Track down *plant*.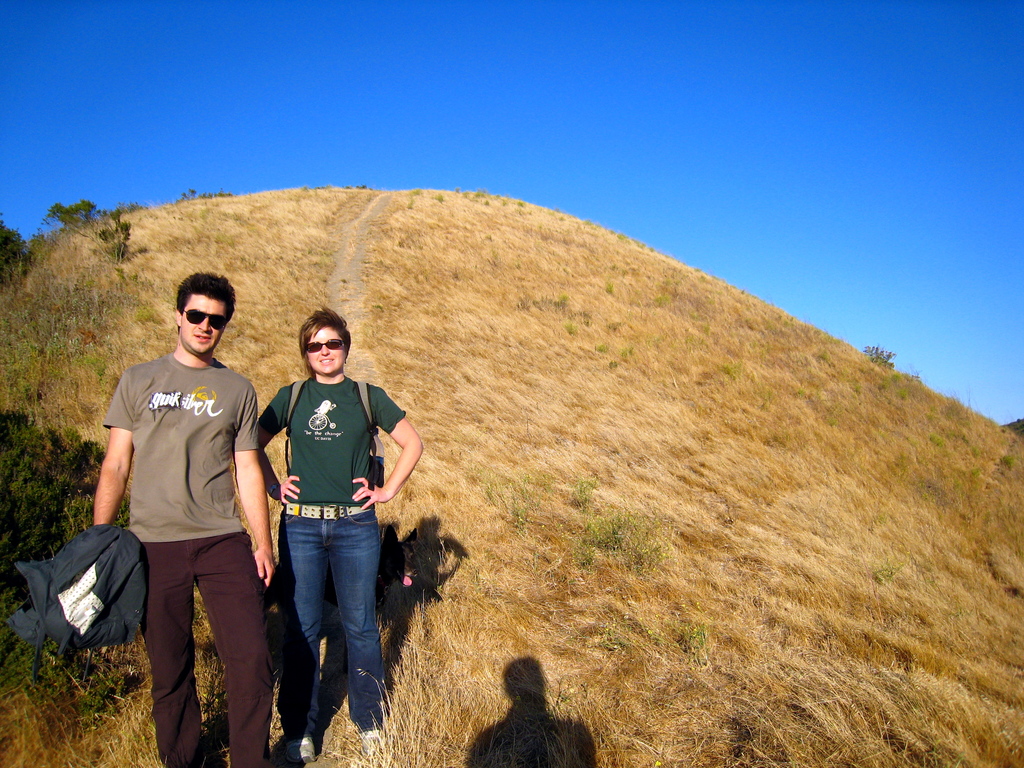
Tracked to Rect(673, 616, 710, 655).
